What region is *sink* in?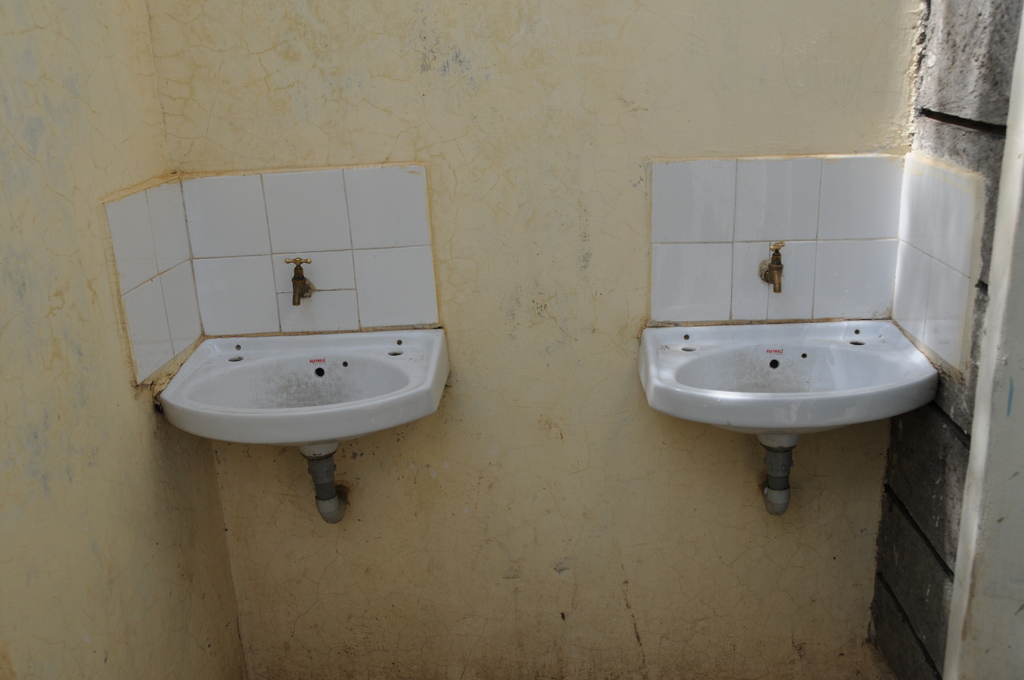
l=152, t=255, r=454, b=460.
